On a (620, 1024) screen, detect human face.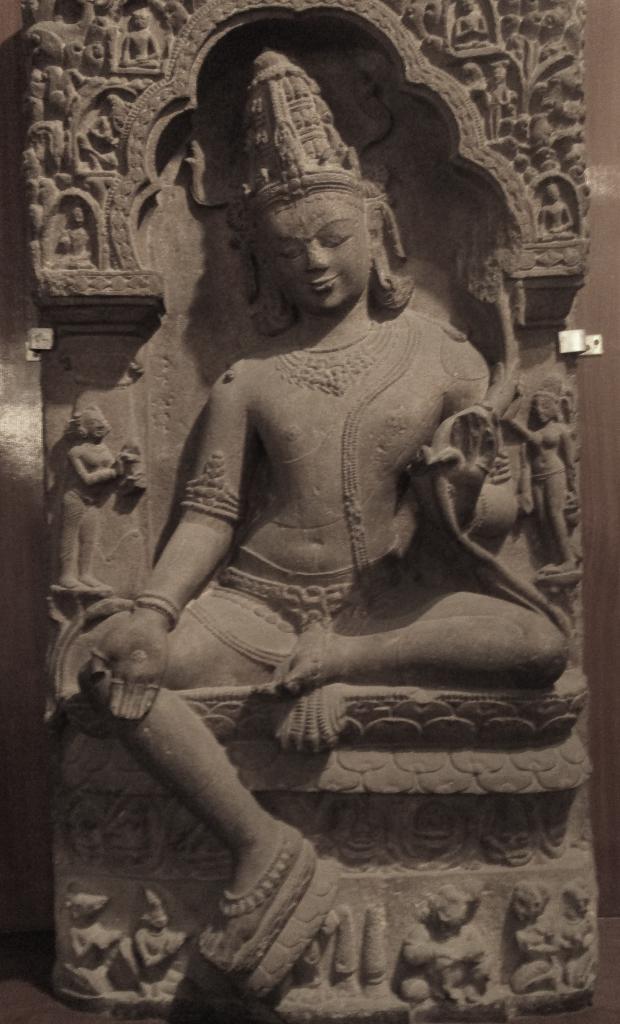
[253,181,370,311].
